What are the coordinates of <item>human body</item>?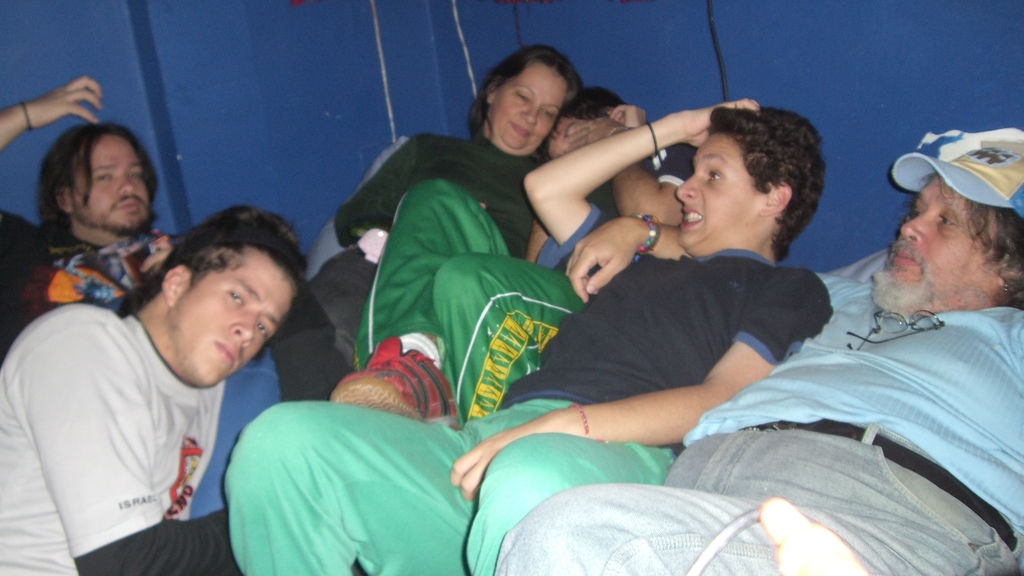
[505, 121, 1023, 575].
